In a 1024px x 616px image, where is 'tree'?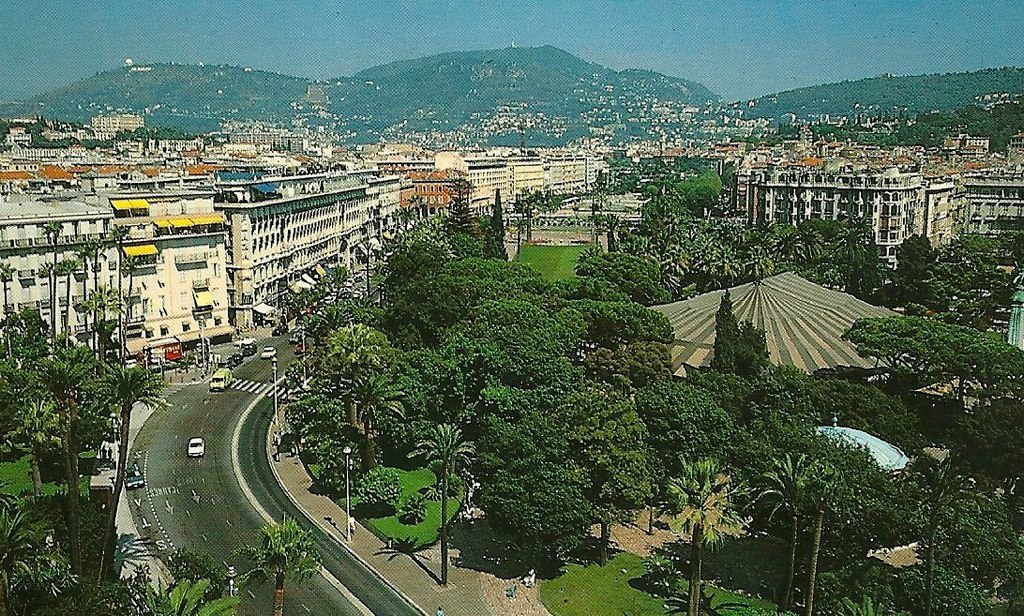
l=0, t=259, r=18, b=365.
